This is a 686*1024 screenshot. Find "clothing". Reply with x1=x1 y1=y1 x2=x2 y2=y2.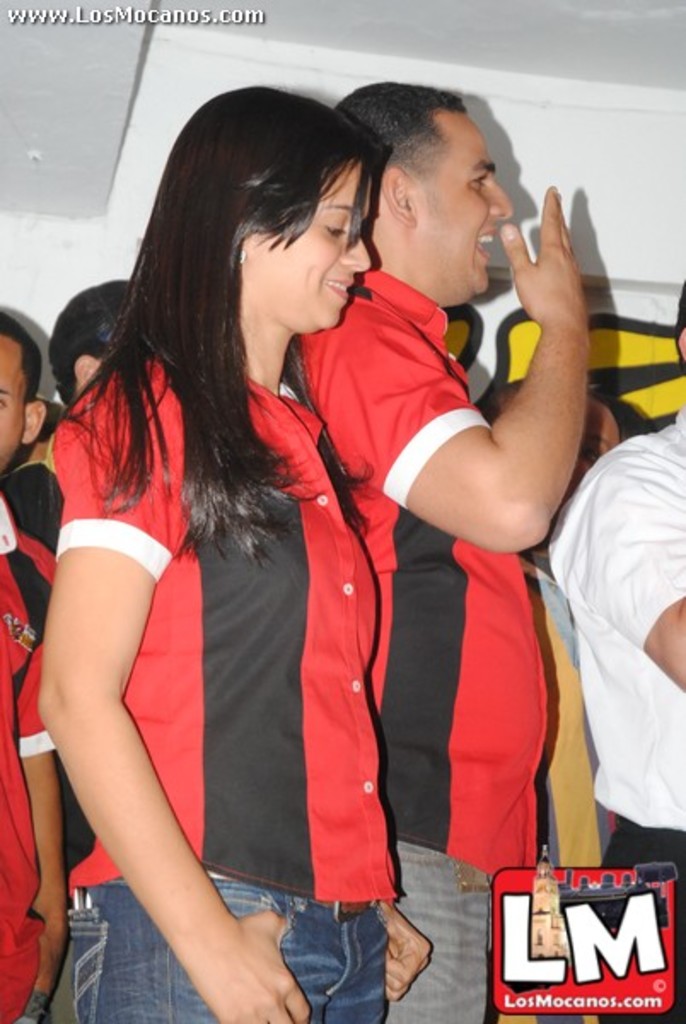
x1=285 y1=263 x2=553 y2=877.
